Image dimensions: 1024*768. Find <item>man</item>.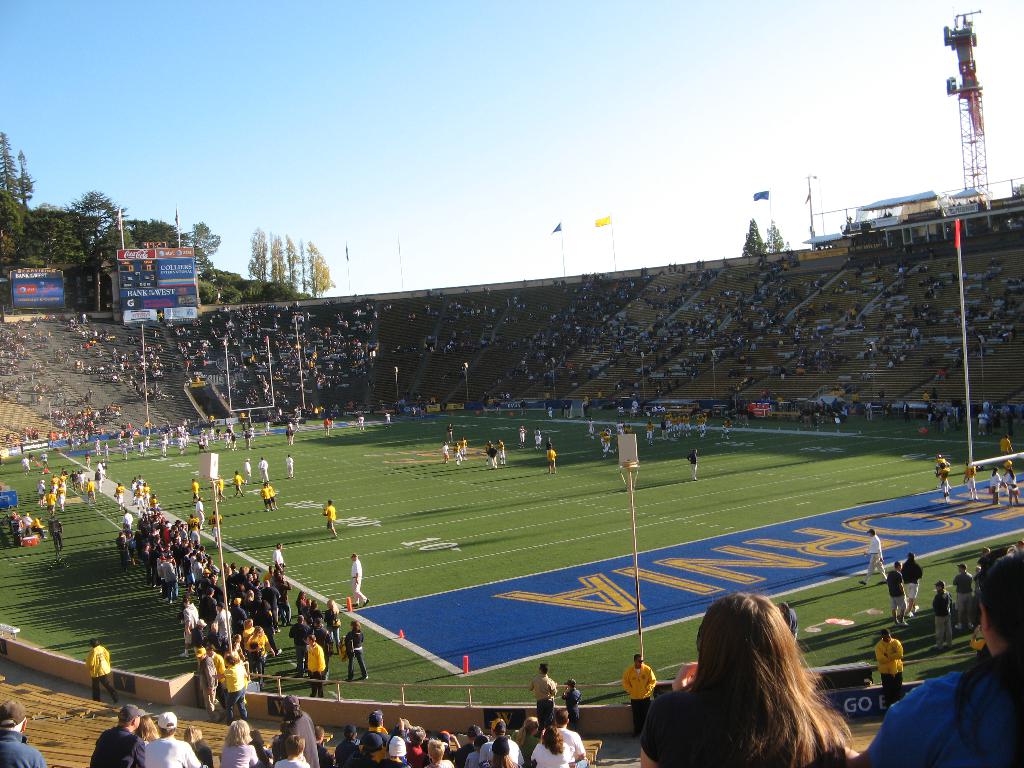
461 436 470 460.
